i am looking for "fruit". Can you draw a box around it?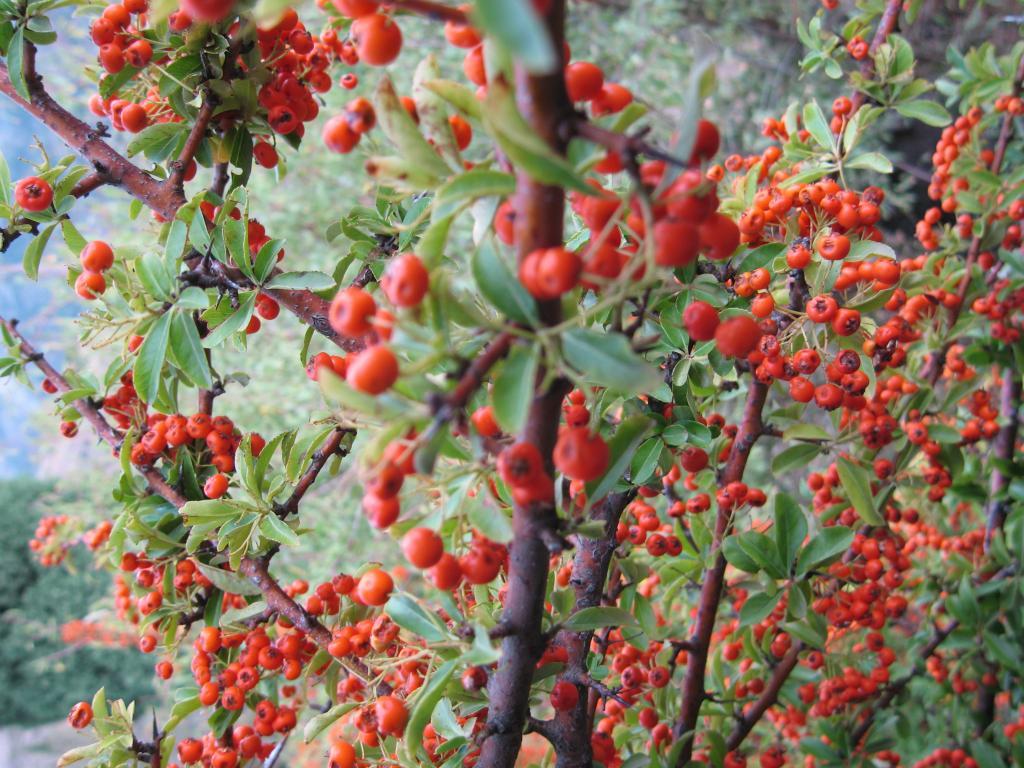
Sure, the bounding box is BBox(401, 97, 421, 128).
